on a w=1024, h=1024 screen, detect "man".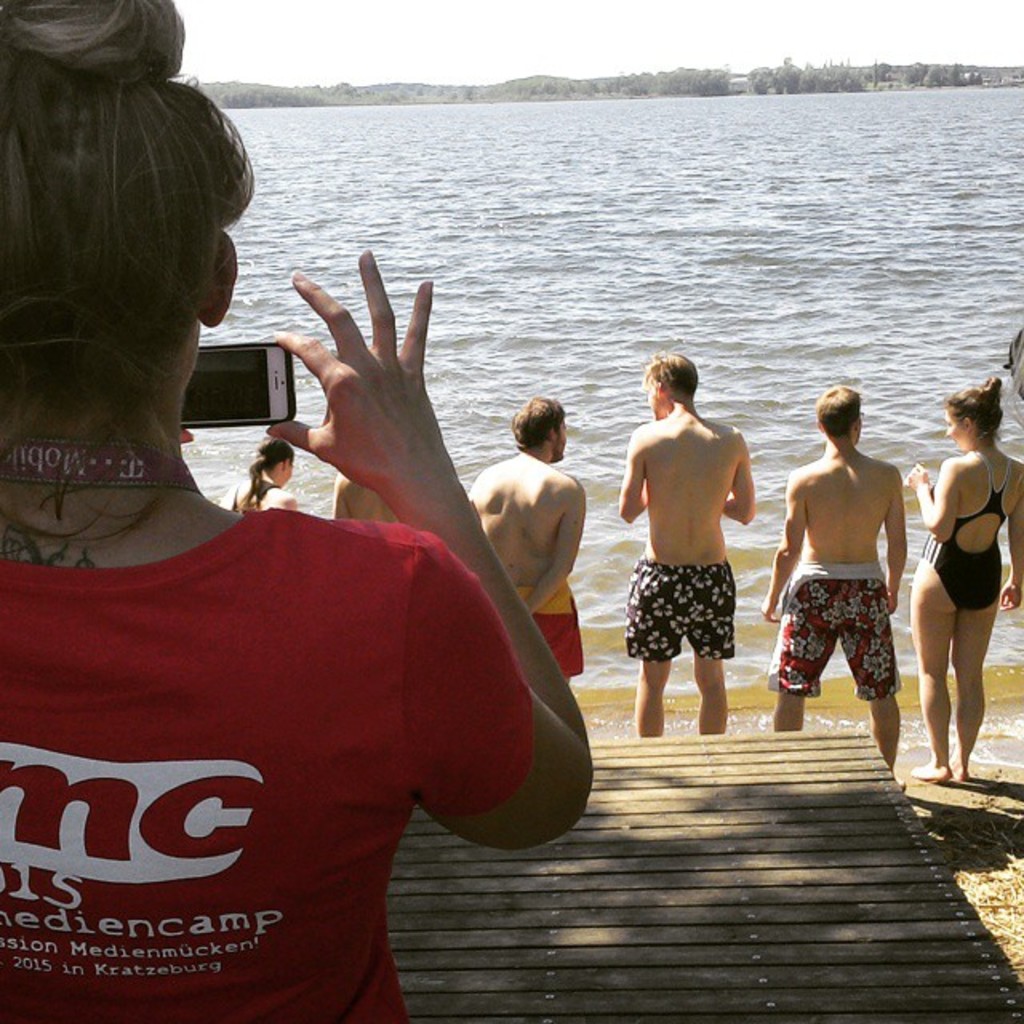
[466, 392, 586, 685].
